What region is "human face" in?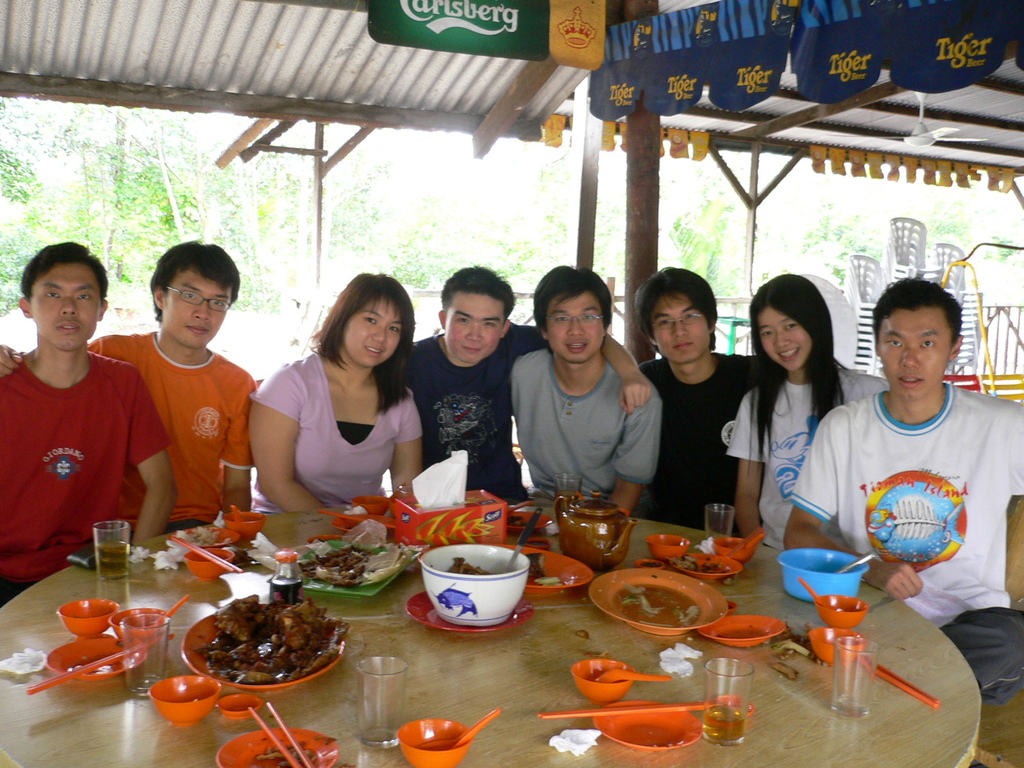
rect(548, 285, 604, 364).
